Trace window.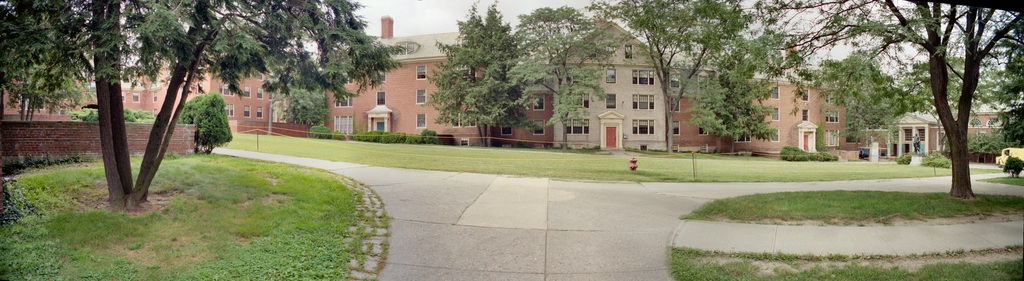
Traced to BBox(335, 115, 353, 134).
